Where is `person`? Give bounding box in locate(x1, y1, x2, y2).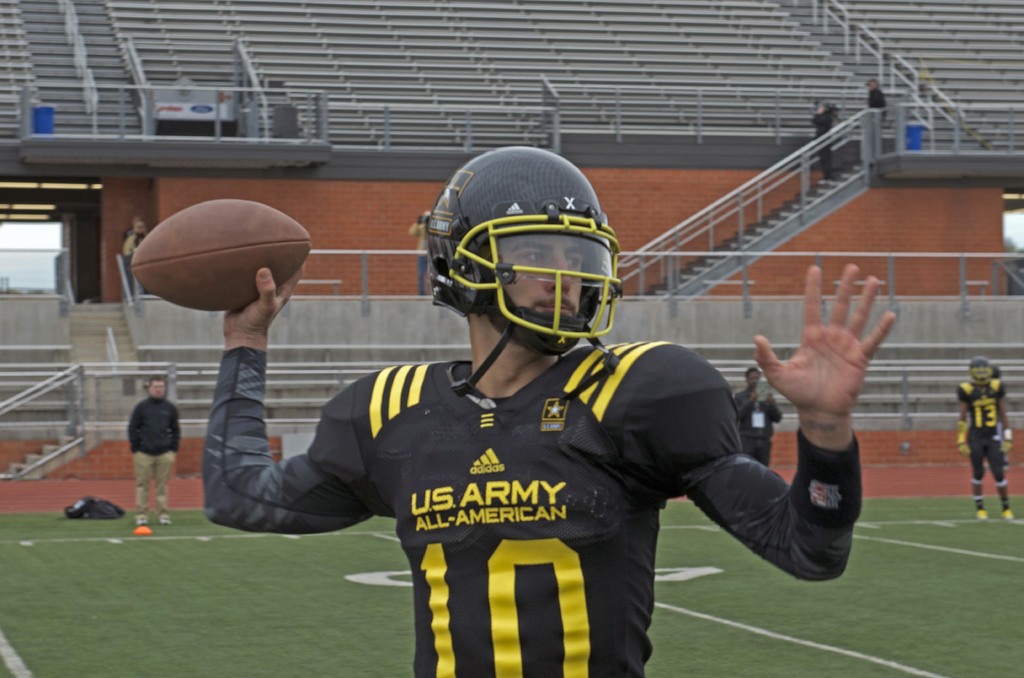
locate(408, 207, 437, 296).
